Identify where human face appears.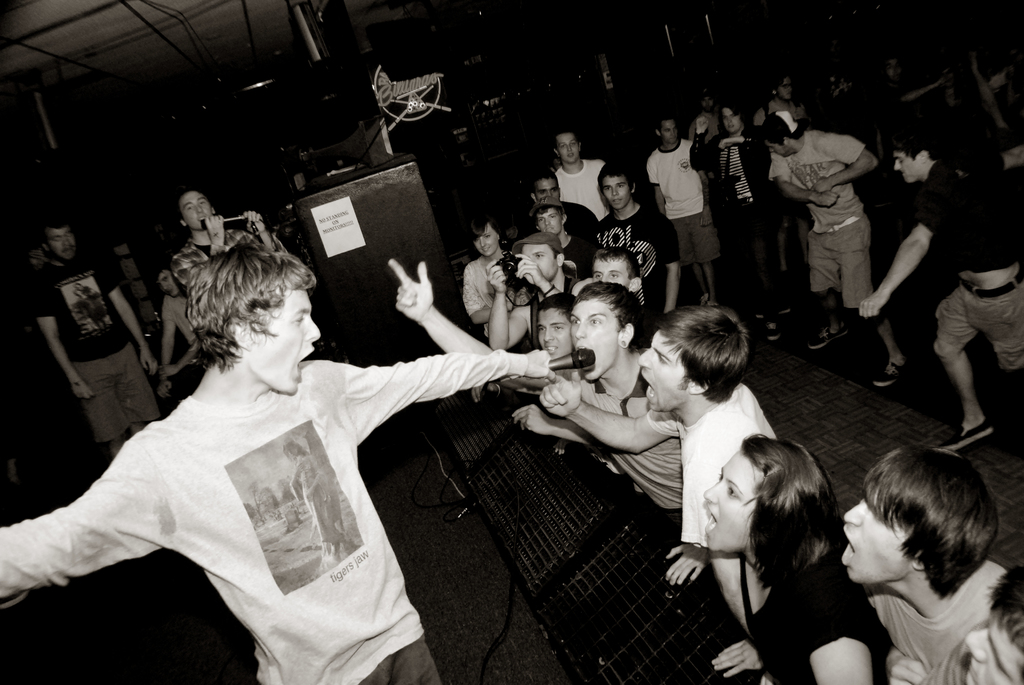
Appears at 182:196:215:228.
